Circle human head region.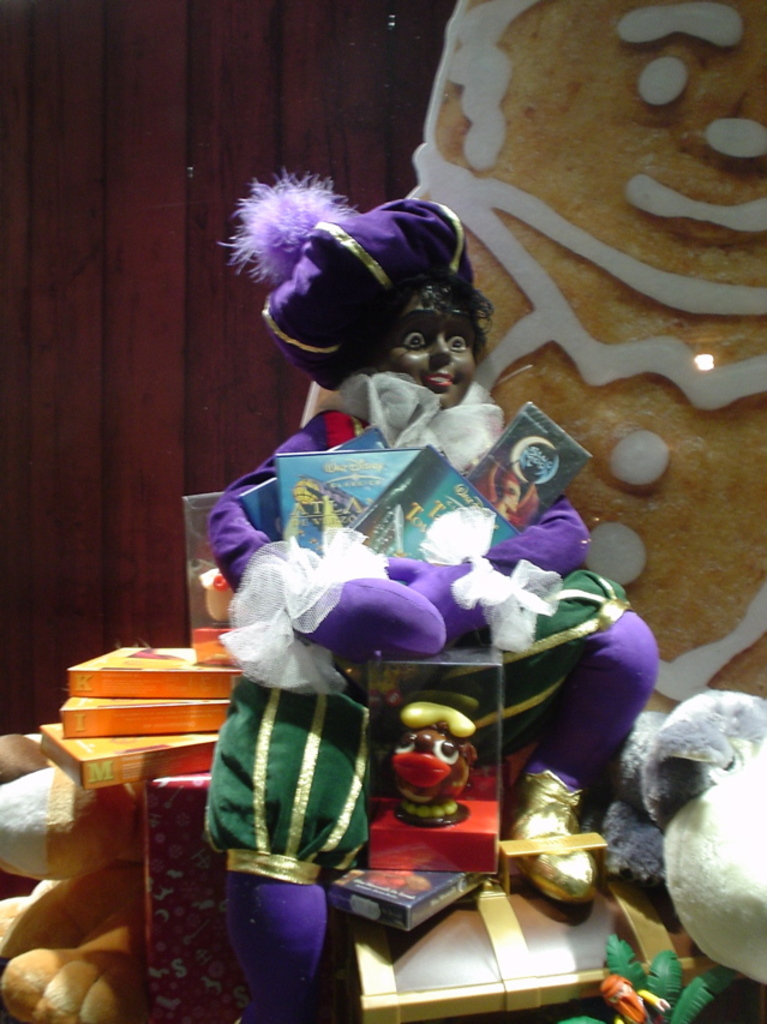
Region: [373, 267, 495, 408].
